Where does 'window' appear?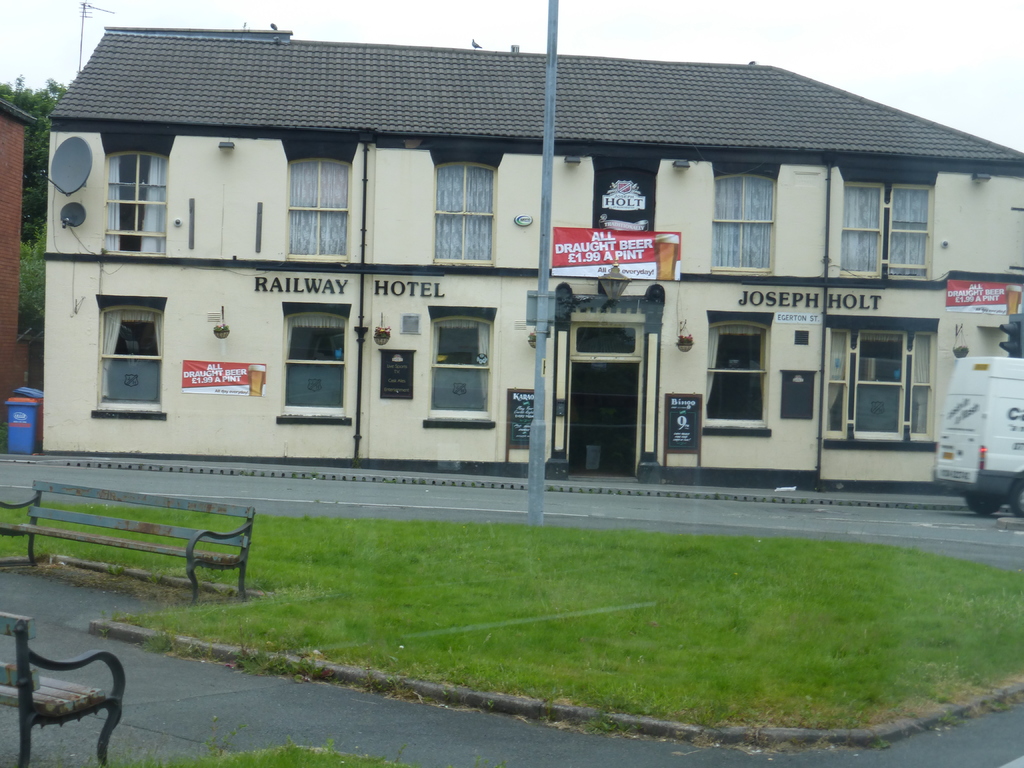
Appears at 291,160,346,258.
